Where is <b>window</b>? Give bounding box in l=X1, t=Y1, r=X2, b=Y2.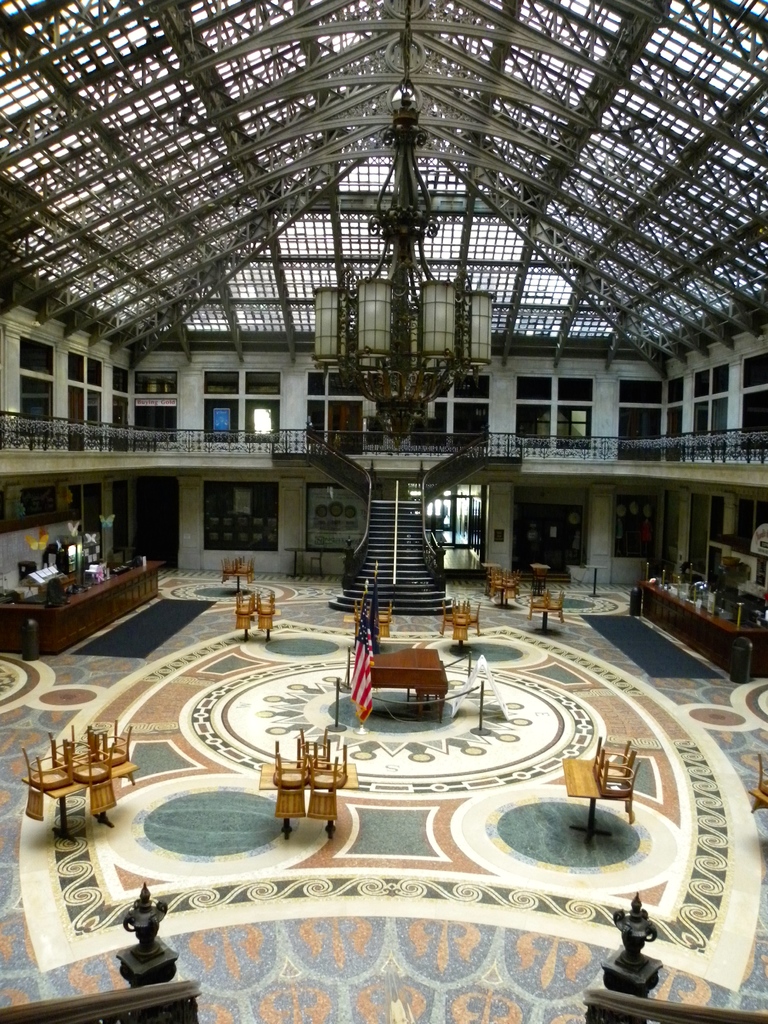
l=689, t=401, r=708, b=447.
